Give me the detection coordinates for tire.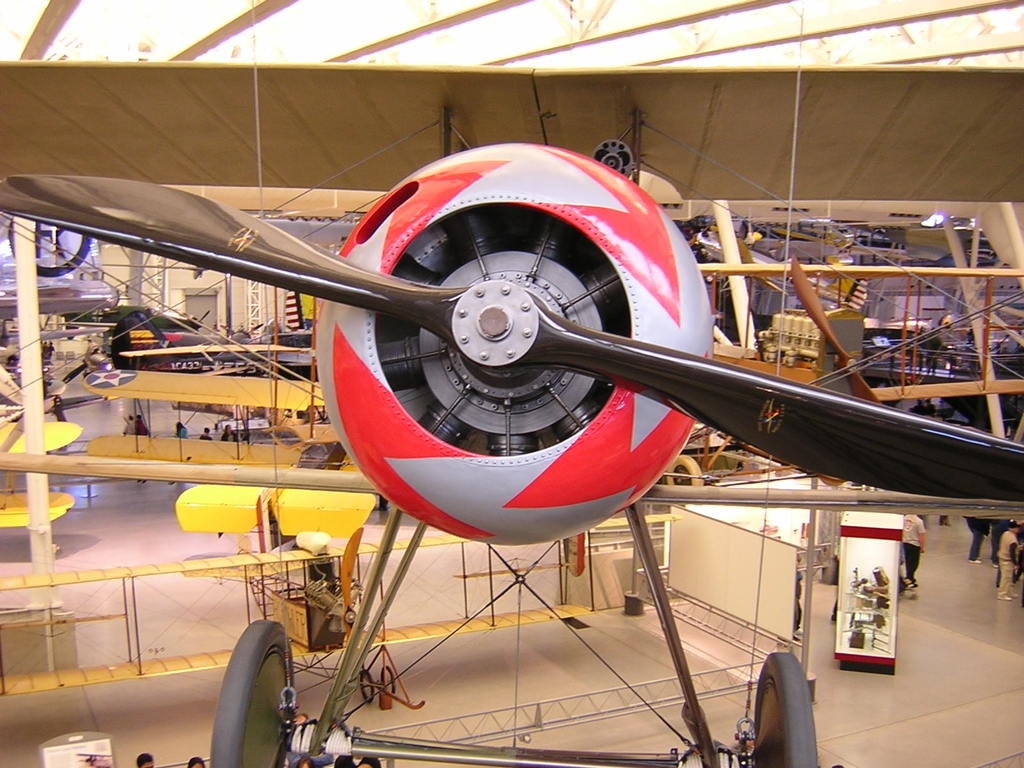
[657,449,704,495].
